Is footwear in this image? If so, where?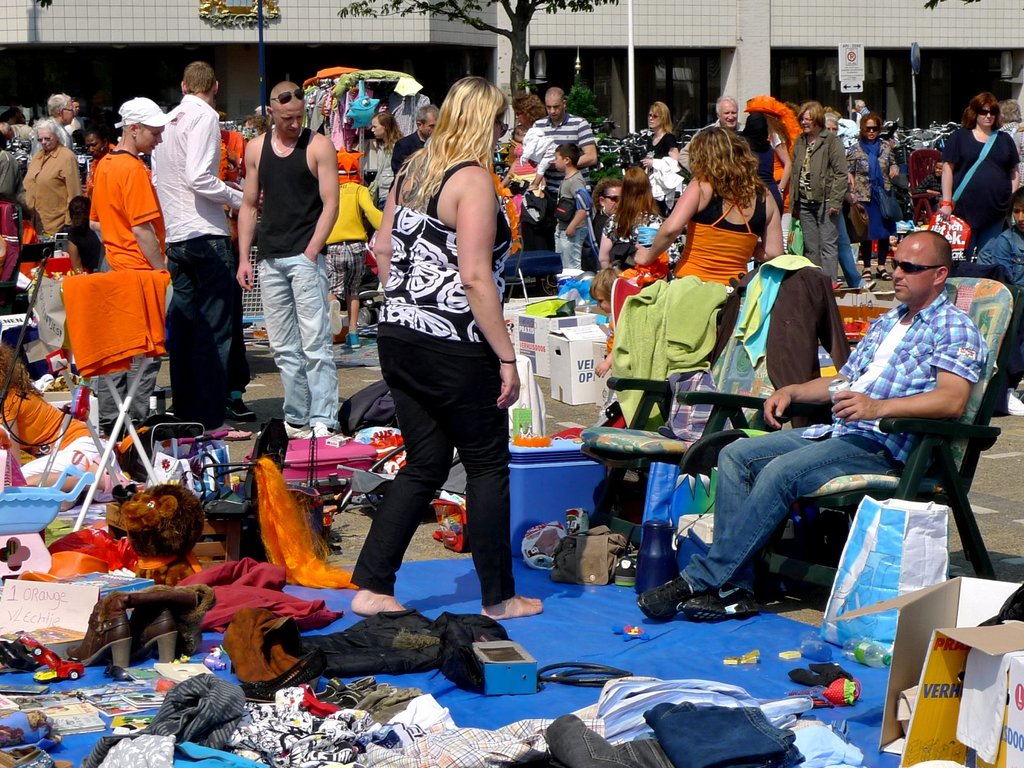
Yes, at region(330, 296, 342, 336).
